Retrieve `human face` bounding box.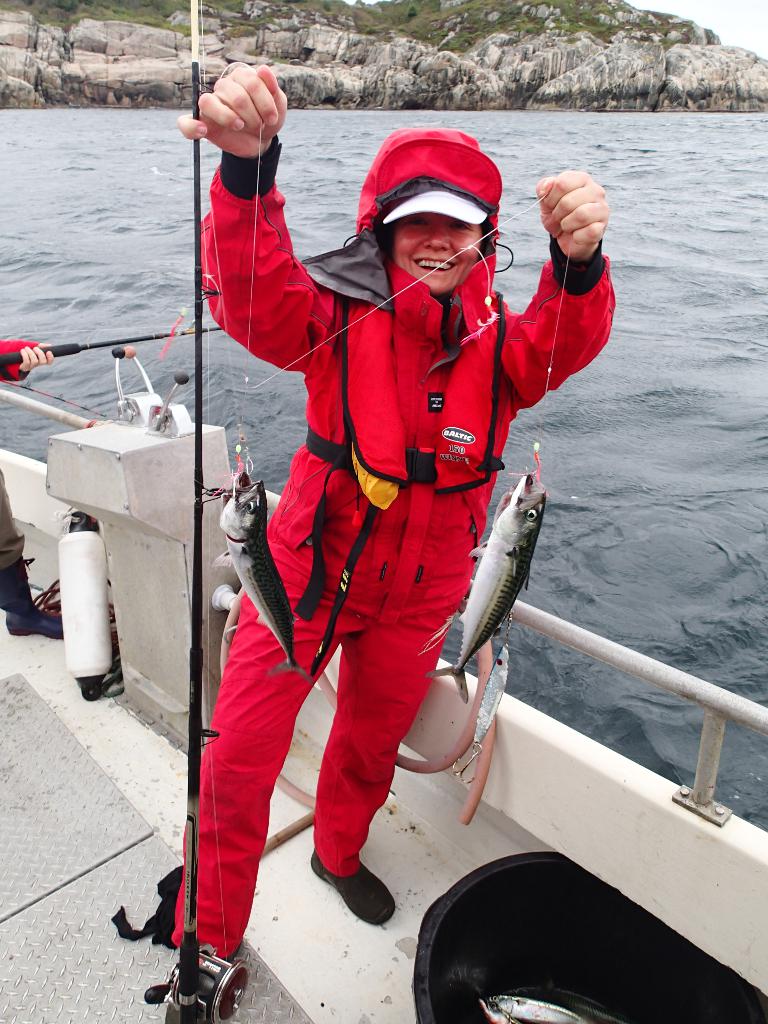
Bounding box: bbox=[394, 211, 484, 286].
